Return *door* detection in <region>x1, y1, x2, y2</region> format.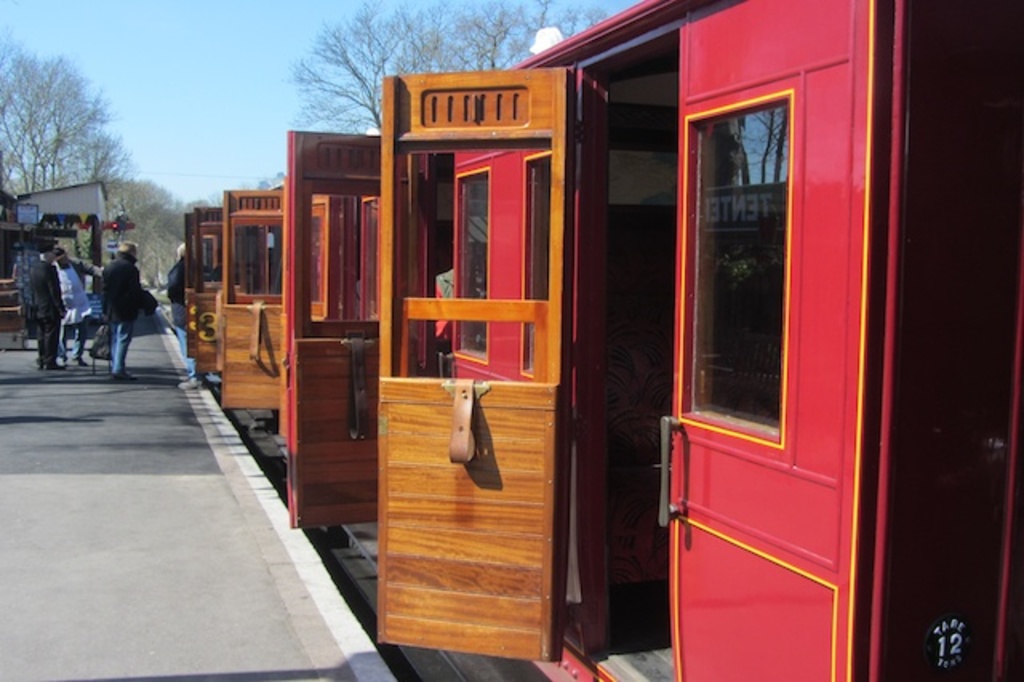
<region>293, 125, 386, 525</region>.
